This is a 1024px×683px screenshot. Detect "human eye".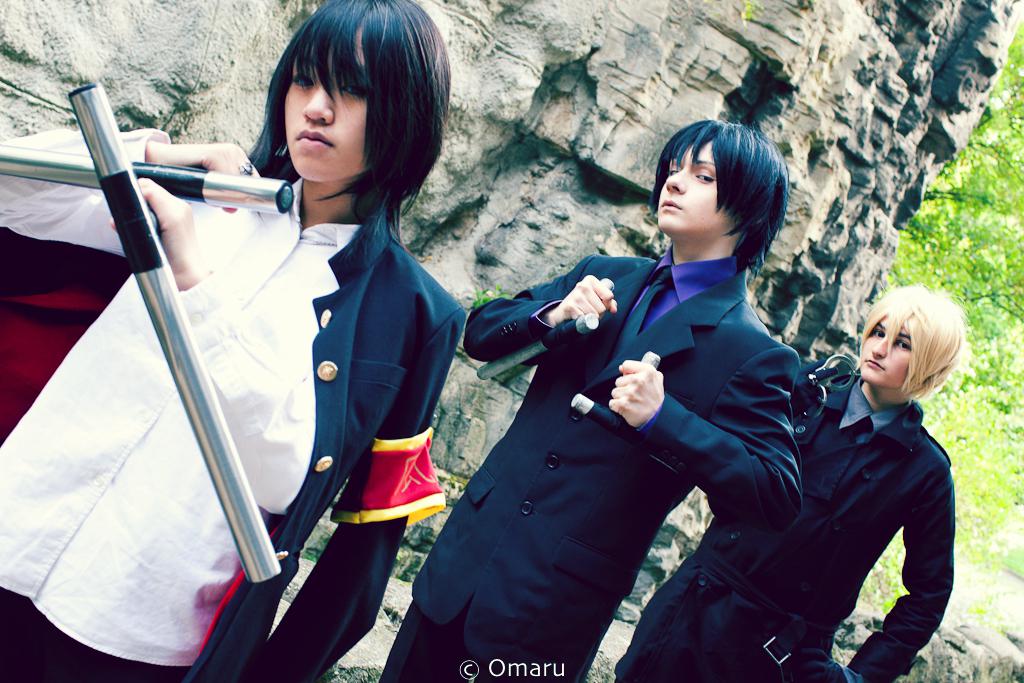
285:67:317:89.
